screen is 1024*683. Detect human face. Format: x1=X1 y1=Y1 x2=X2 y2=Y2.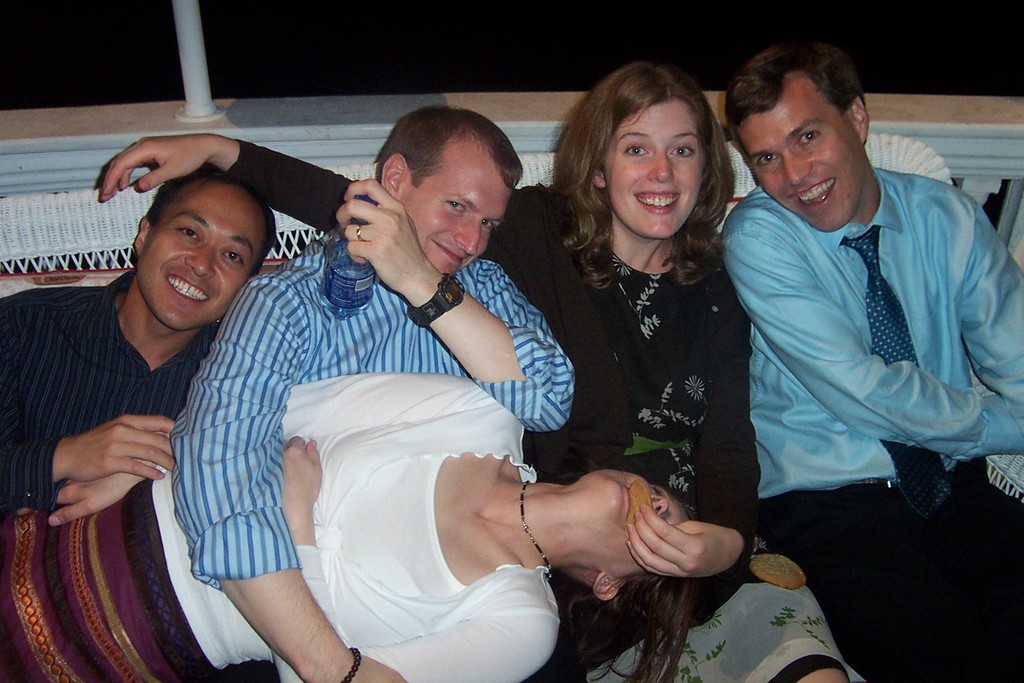
x1=734 y1=78 x2=867 y2=234.
